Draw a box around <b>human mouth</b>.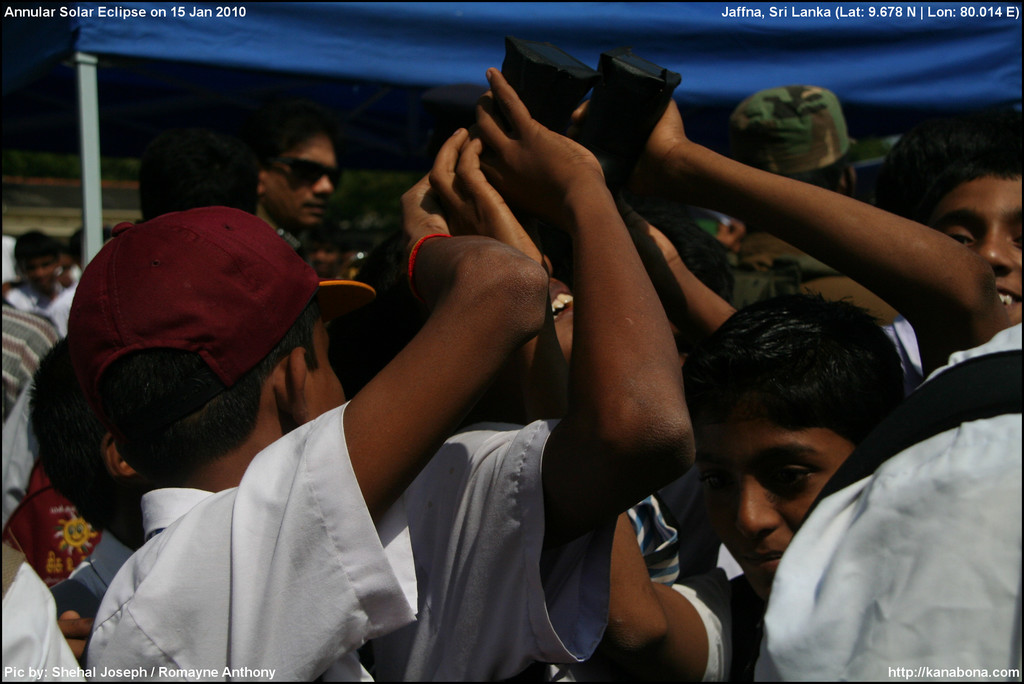
[x1=752, y1=550, x2=782, y2=581].
